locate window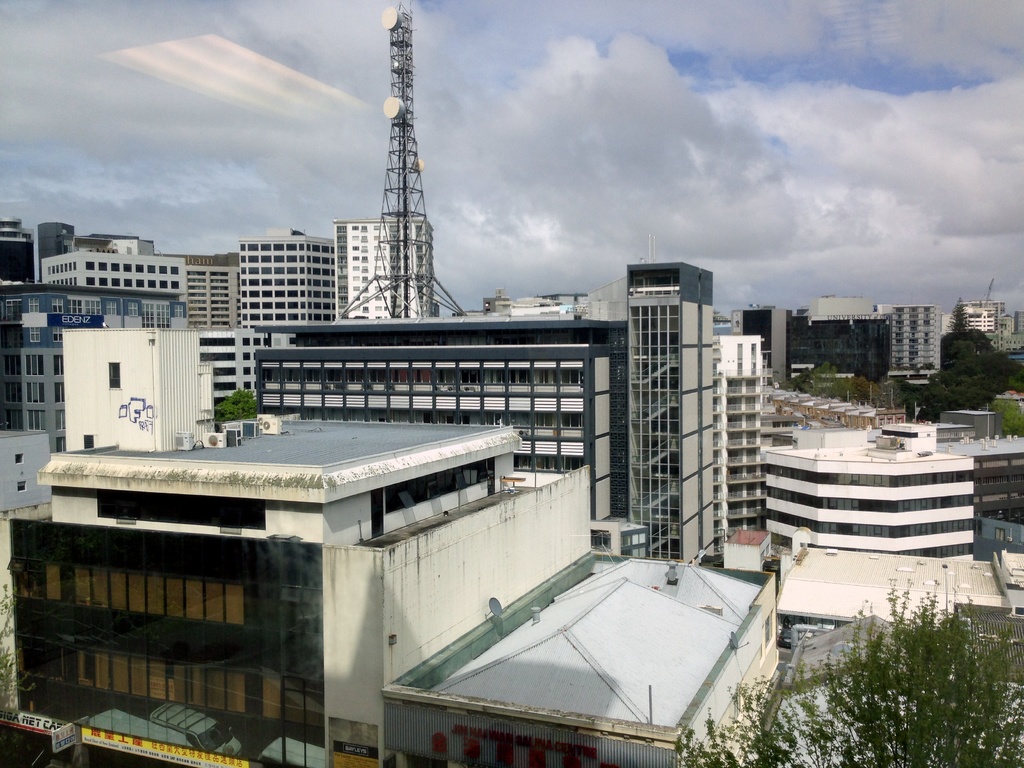
104, 301, 116, 314
